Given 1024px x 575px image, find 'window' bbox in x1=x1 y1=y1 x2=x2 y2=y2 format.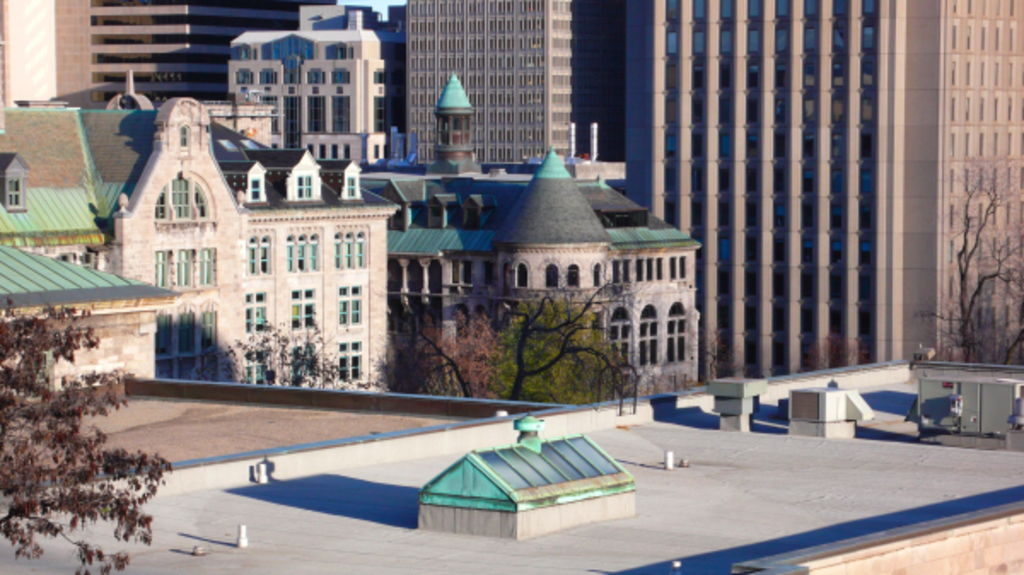
x1=294 y1=290 x2=317 y2=326.
